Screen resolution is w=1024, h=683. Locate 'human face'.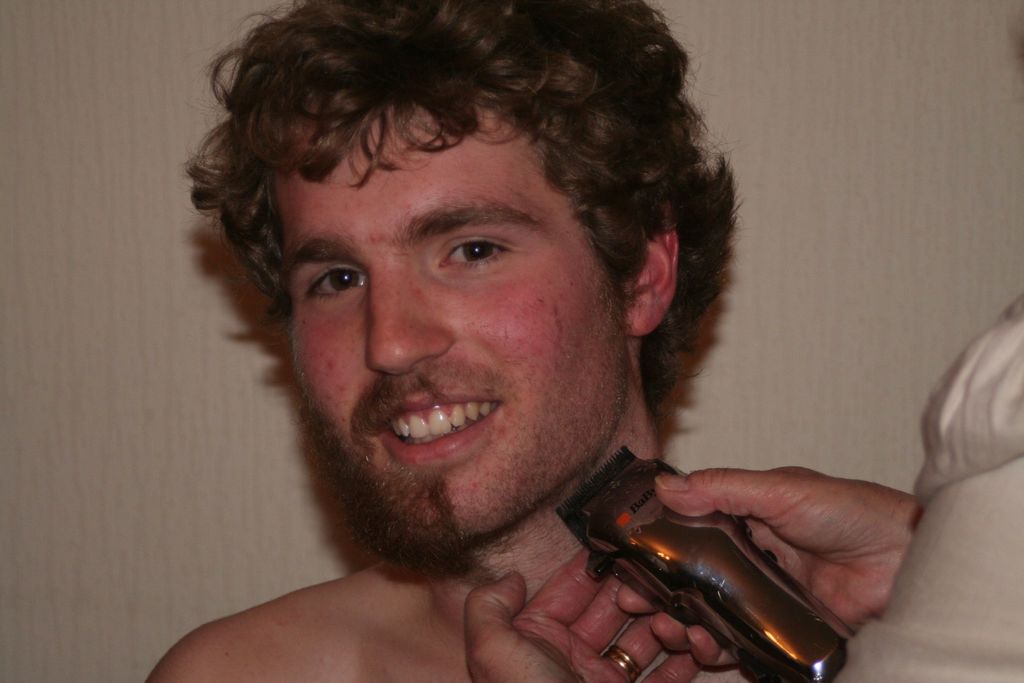
region(271, 94, 634, 571).
